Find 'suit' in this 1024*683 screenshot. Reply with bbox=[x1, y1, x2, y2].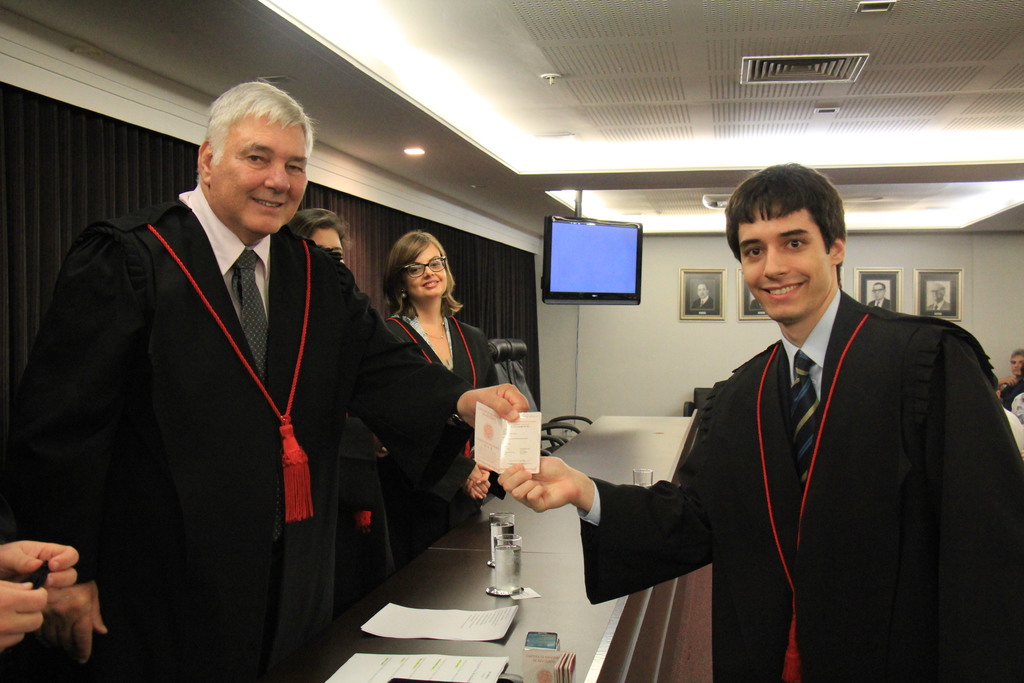
bbox=[371, 311, 502, 548].
